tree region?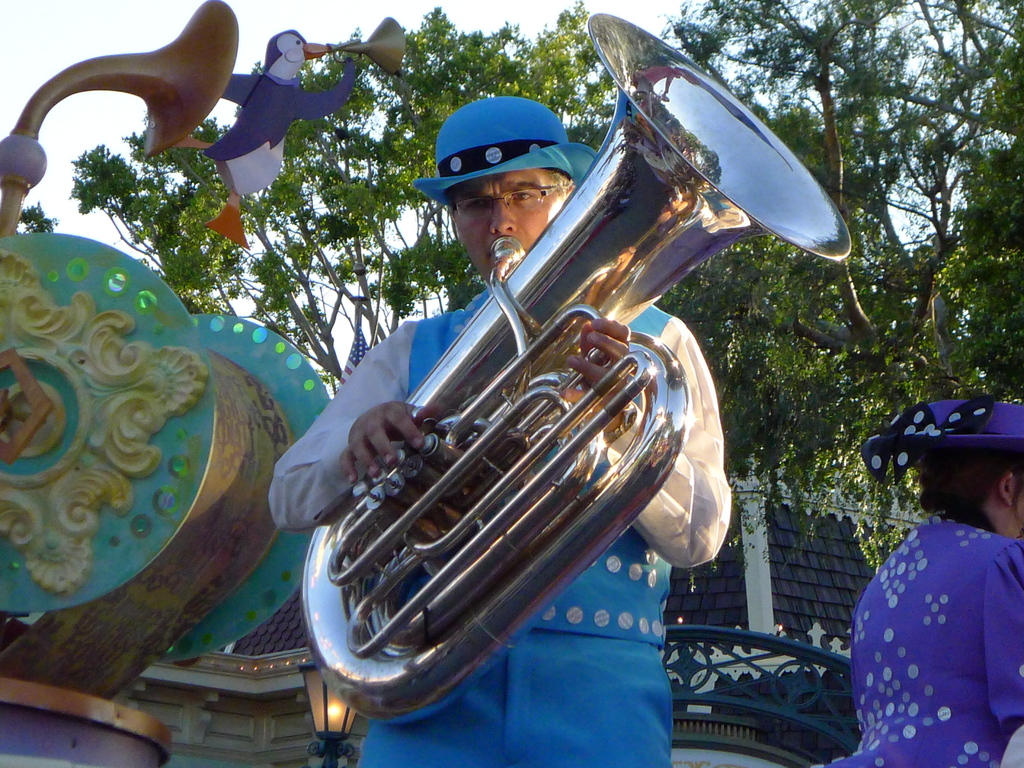
{"left": 64, "top": 0, "right": 1023, "bottom": 417}
